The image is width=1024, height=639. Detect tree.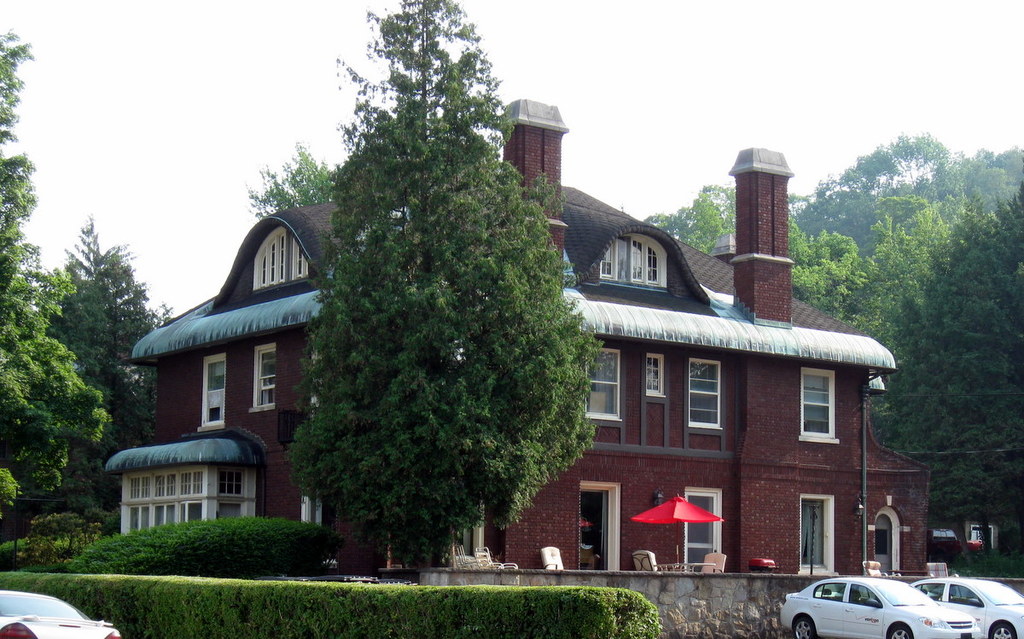
Detection: [left=234, top=143, right=340, bottom=221].
